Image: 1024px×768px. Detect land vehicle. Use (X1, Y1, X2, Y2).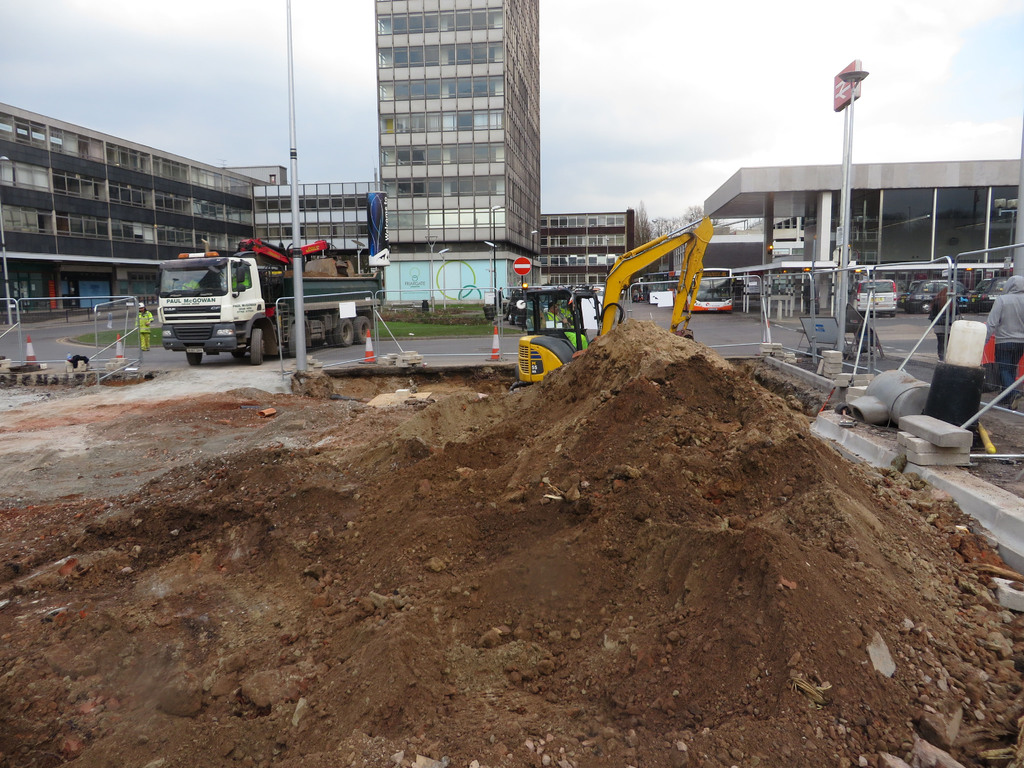
(986, 279, 1000, 305).
